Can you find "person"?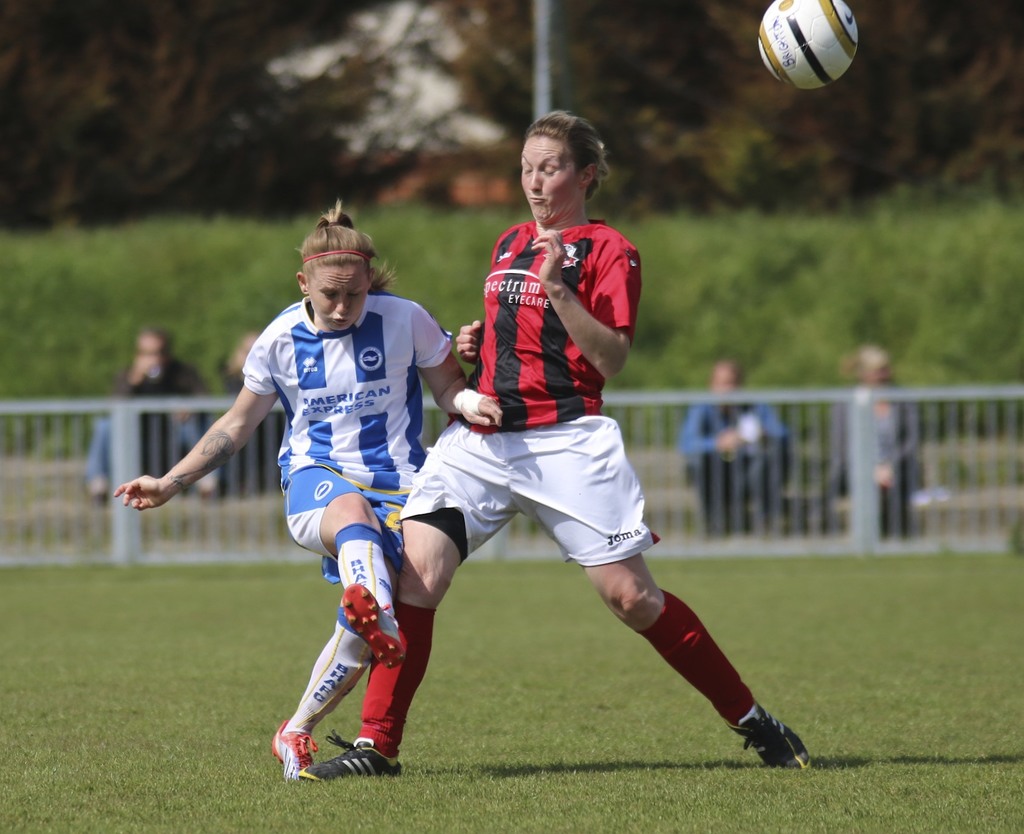
Yes, bounding box: bbox=(824, 339, 931, 544).
